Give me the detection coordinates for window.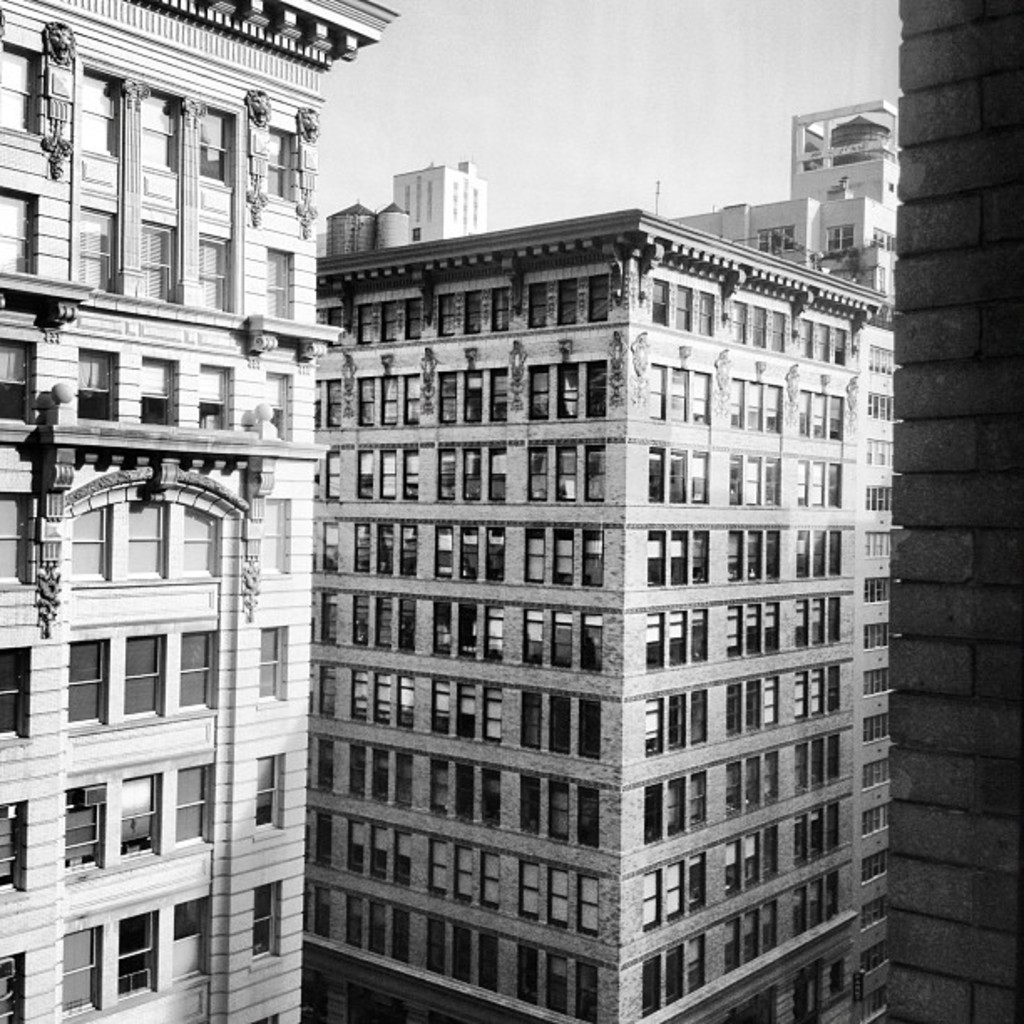
{"left": 433, "top": 753, "right": 447, "bottom": 817}.
